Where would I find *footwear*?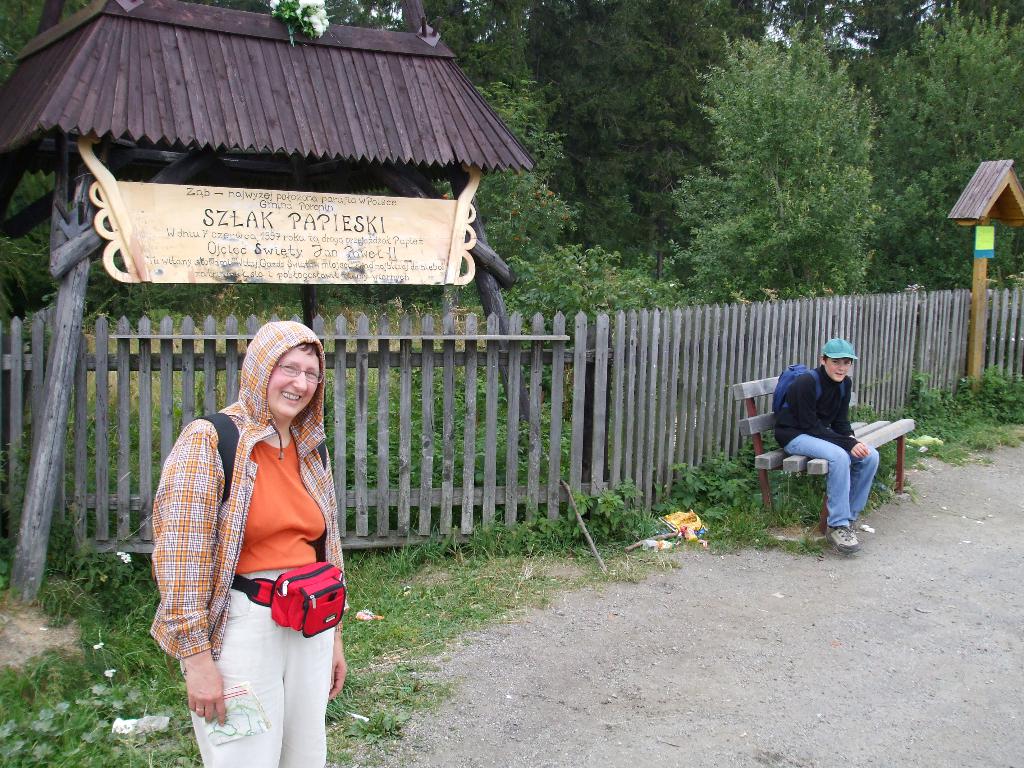
At crop(819, 522, 858, 548).
